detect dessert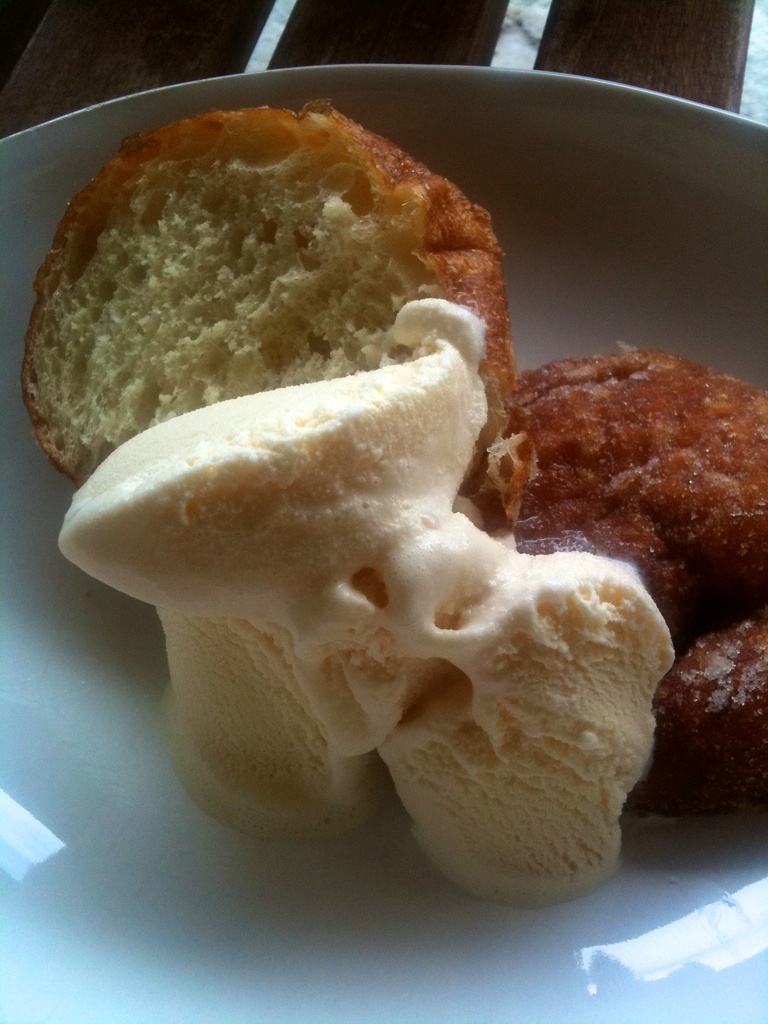
{"left": 24, "top": 111, "right": 767, "bottom": 897}
